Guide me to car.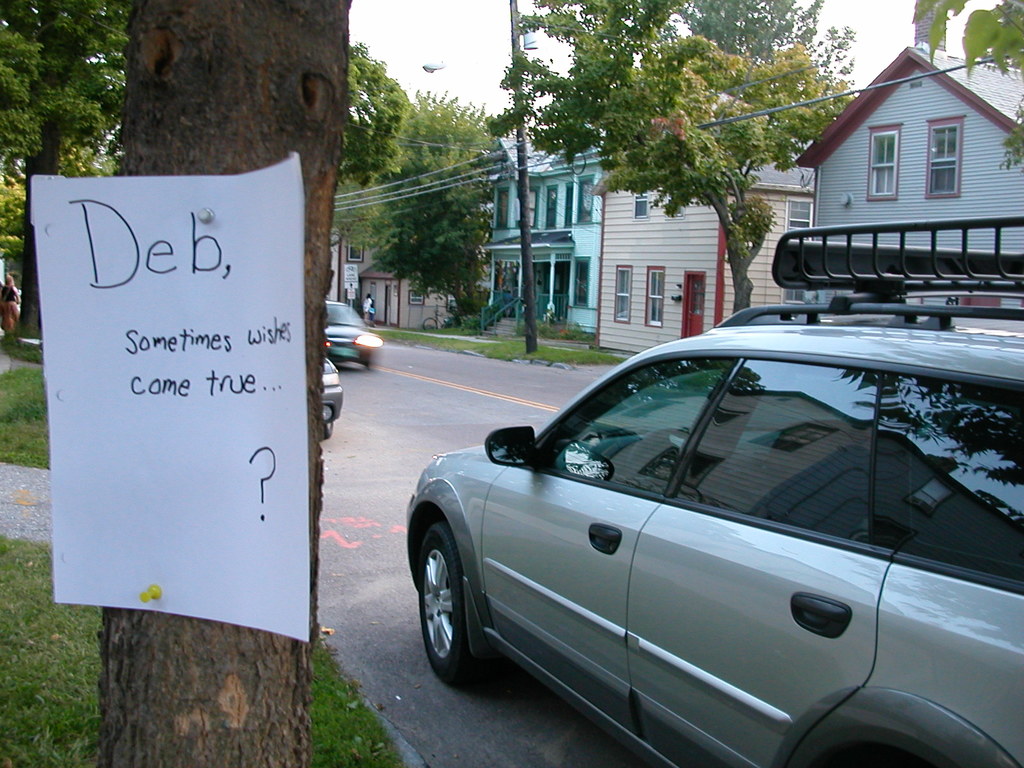
Guidance: (323,355,342,436).
